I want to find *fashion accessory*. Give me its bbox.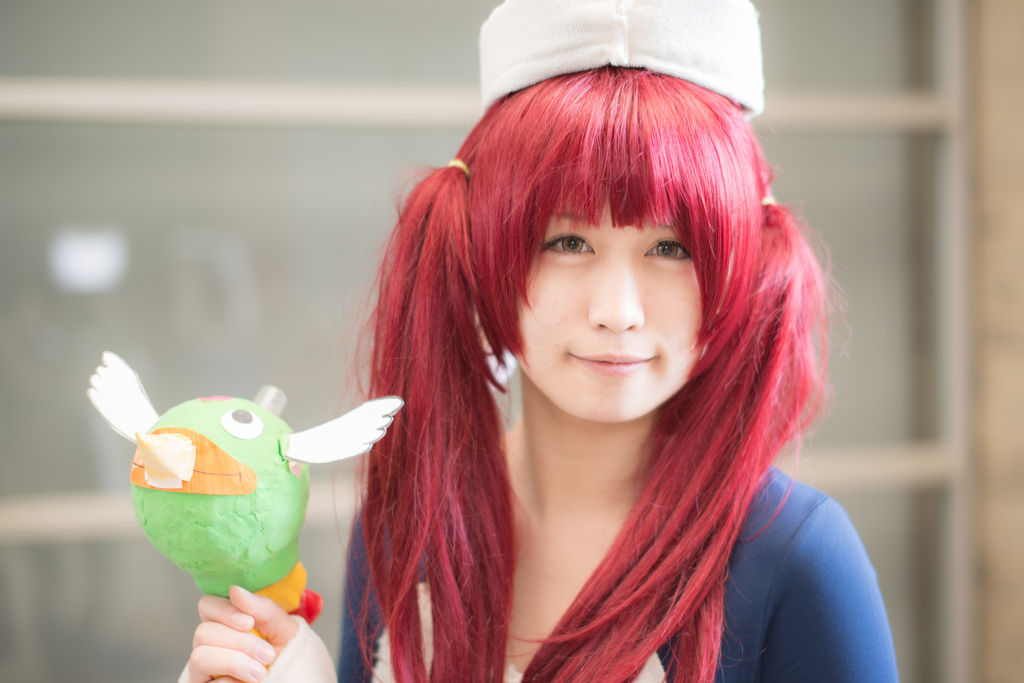
480,0,767,124.
